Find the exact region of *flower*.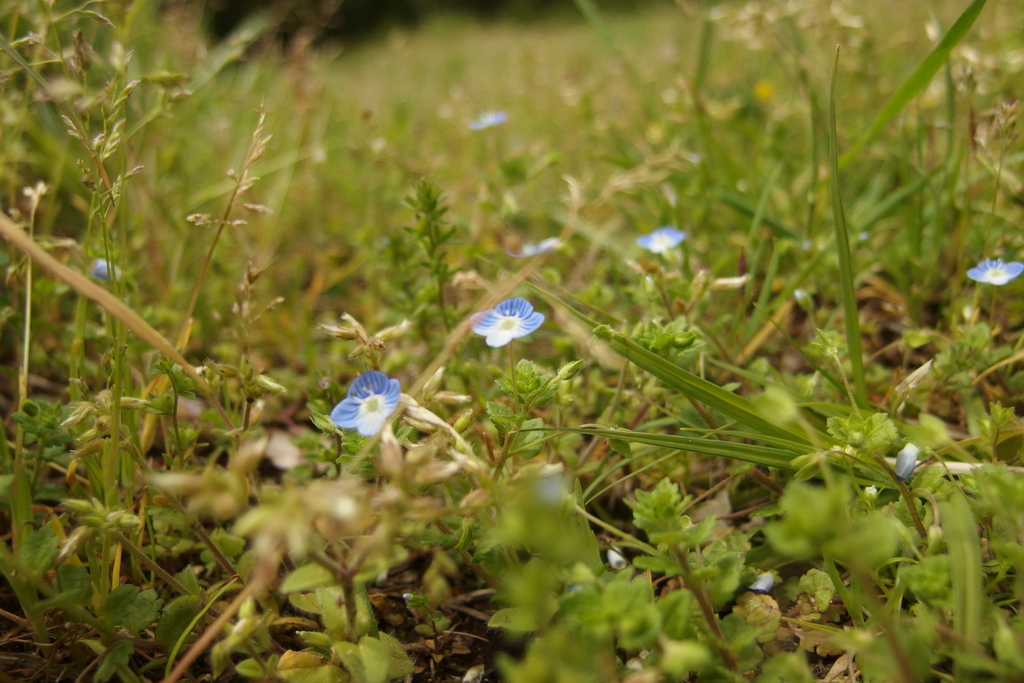
Exact region: 328 368 404 437.
